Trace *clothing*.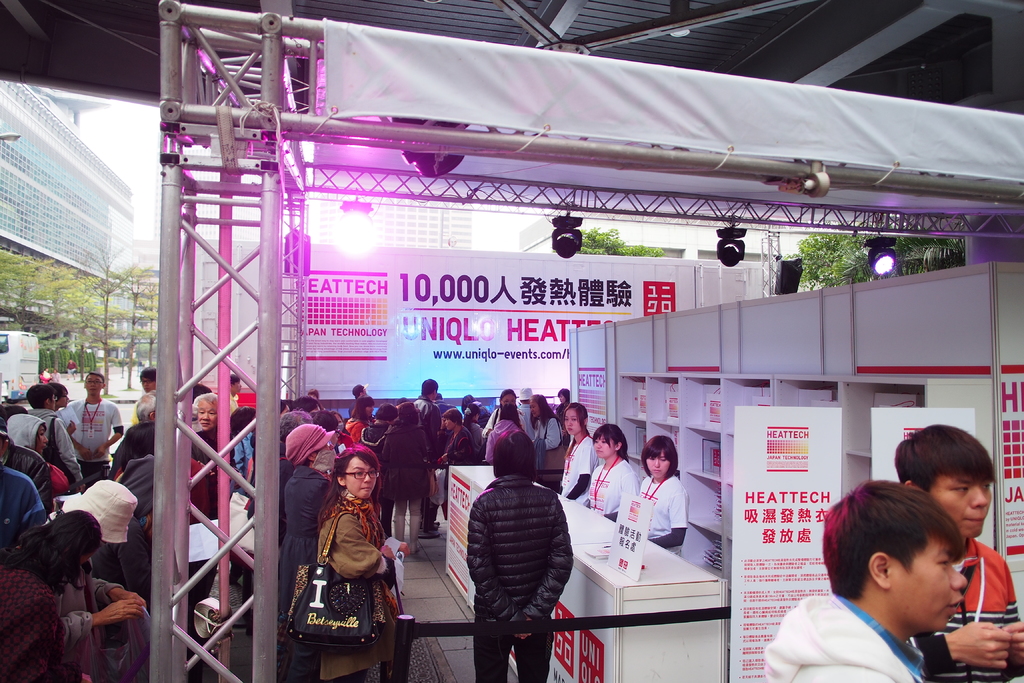
Traced to locate(532, 409, 564, 452).
